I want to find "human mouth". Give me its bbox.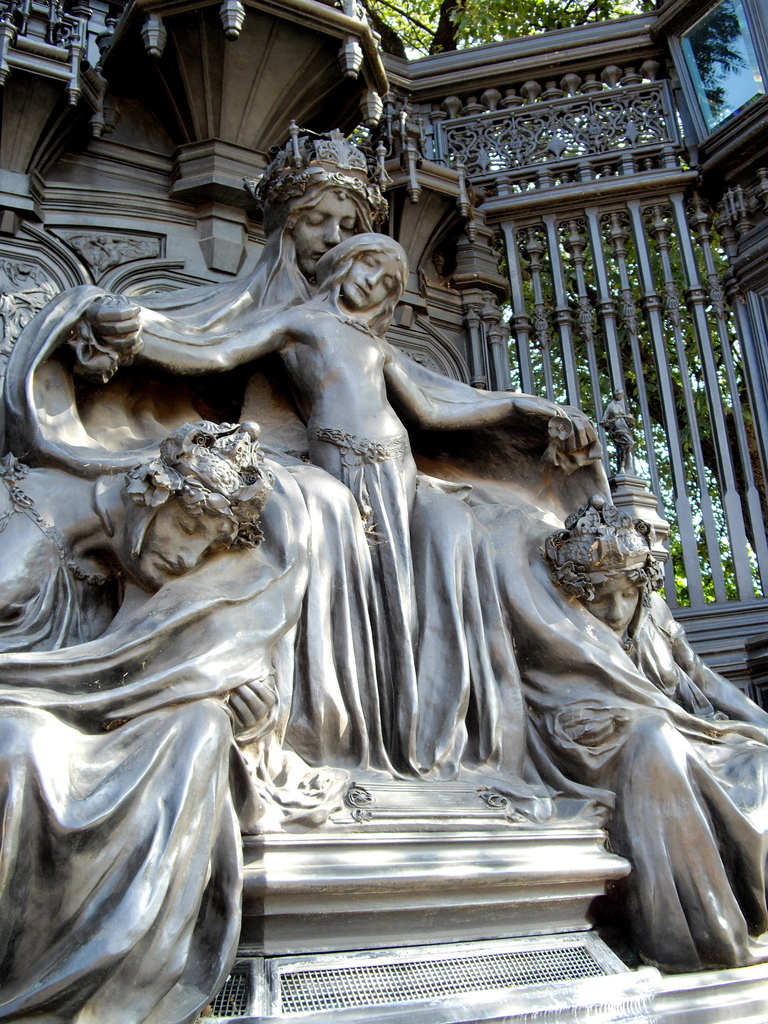
left=355, top=283, right=370, bottom=301.
